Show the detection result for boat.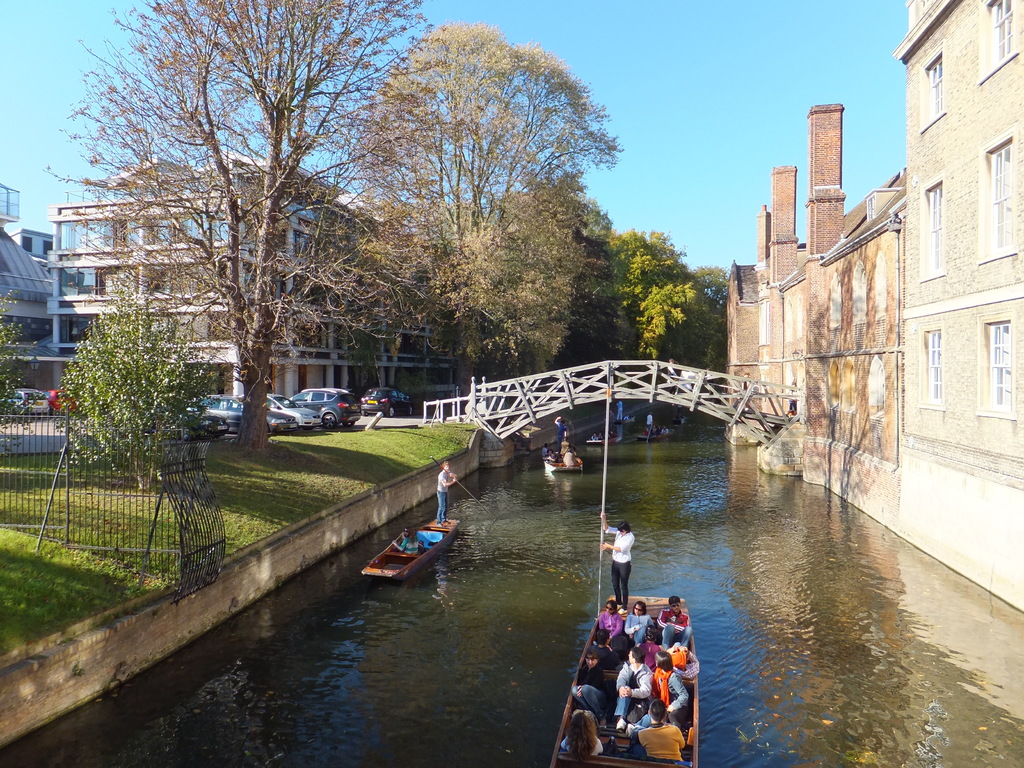
detection(549, 566, 707, 758).
